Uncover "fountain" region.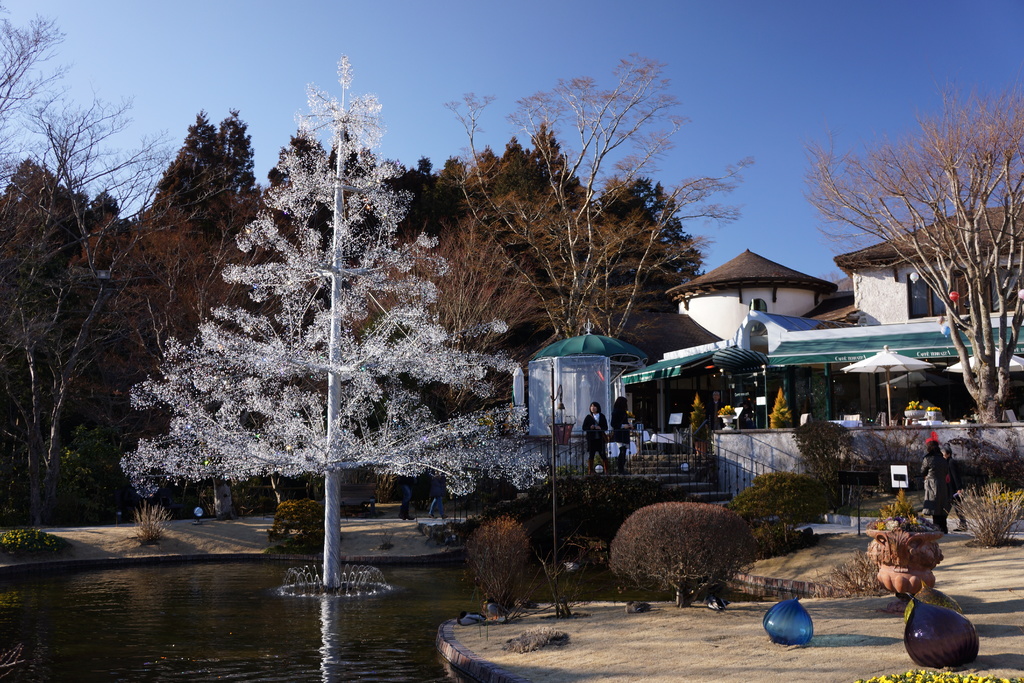
Uncovered: select_region(52, 123, 570, 623).
